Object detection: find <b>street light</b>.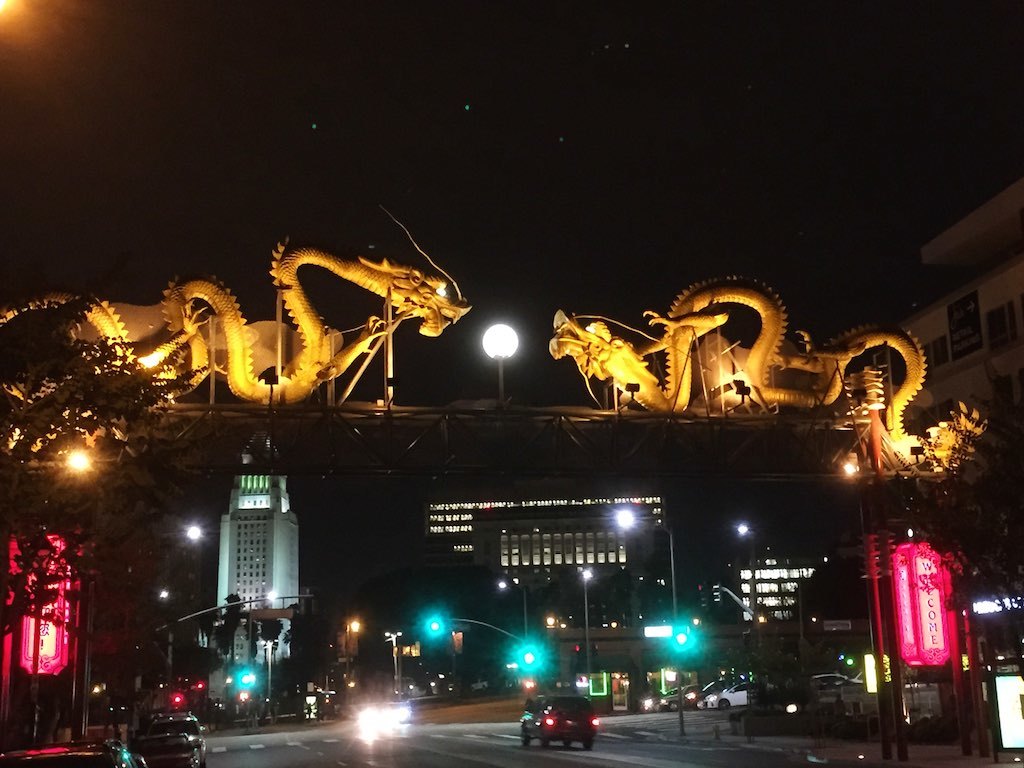
detection(66, 443, 88, 738).
